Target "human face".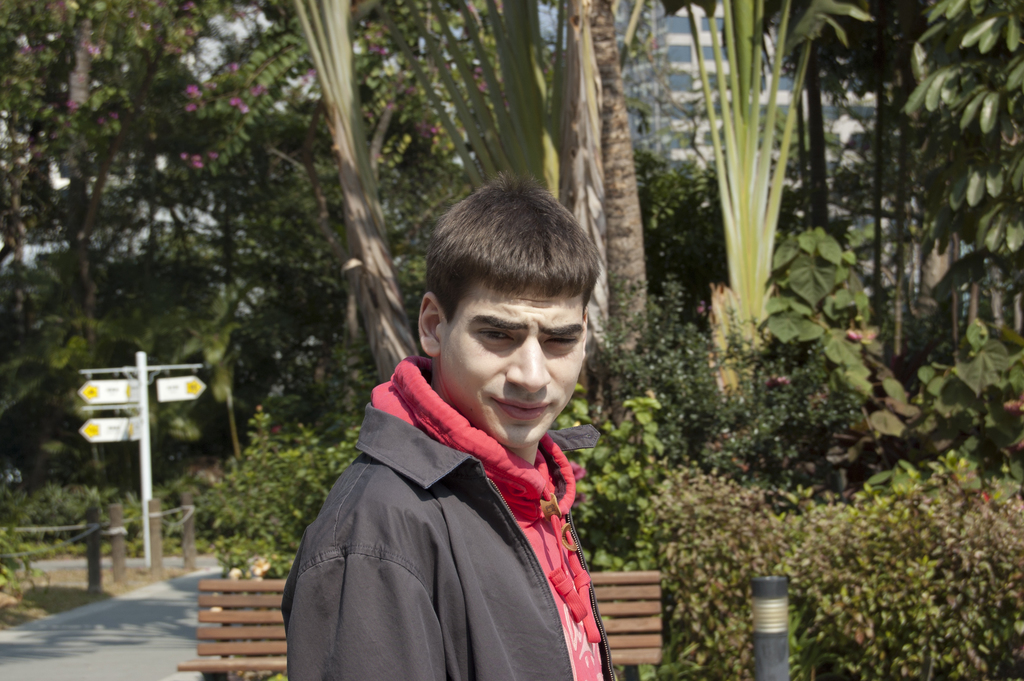
Target region: detection(444, 263, 585, 456).
